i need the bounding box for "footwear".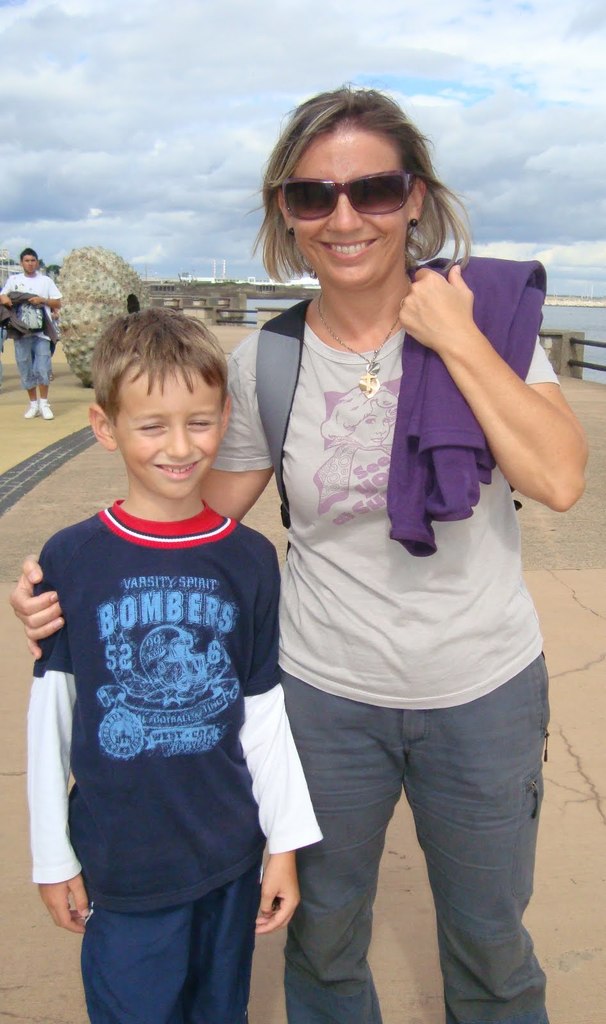
Here it is: bbox=[34, 394, 56, 418].
